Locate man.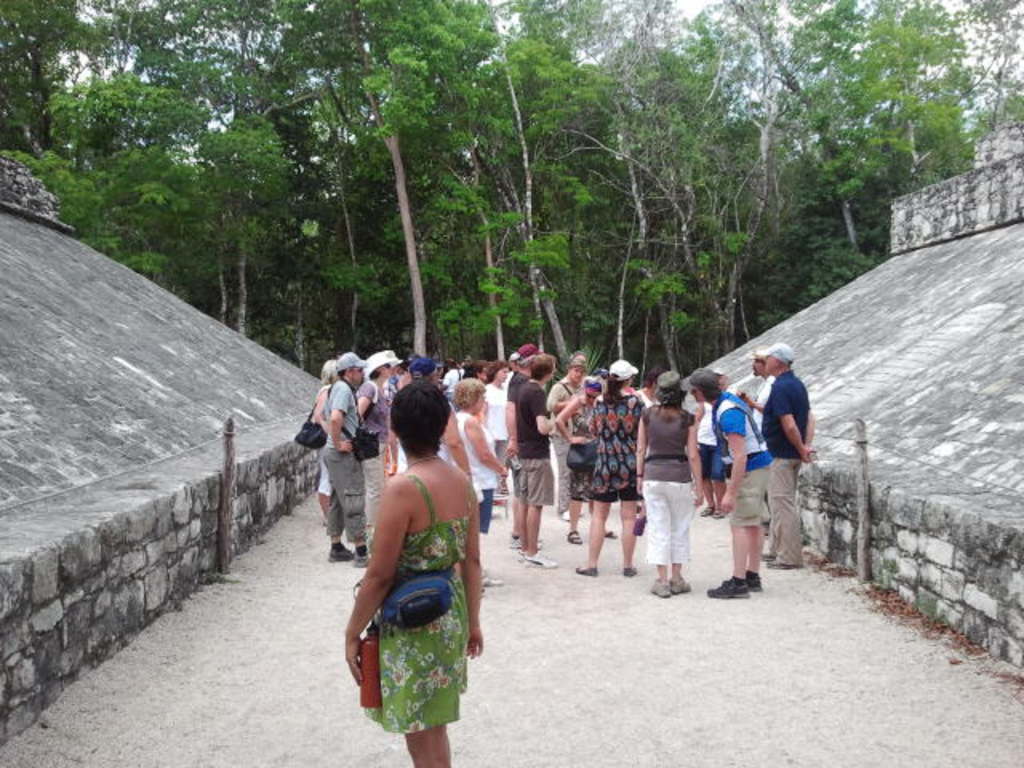
Bounding box: [x1=701, y1=368, x2=786, y2=597].
